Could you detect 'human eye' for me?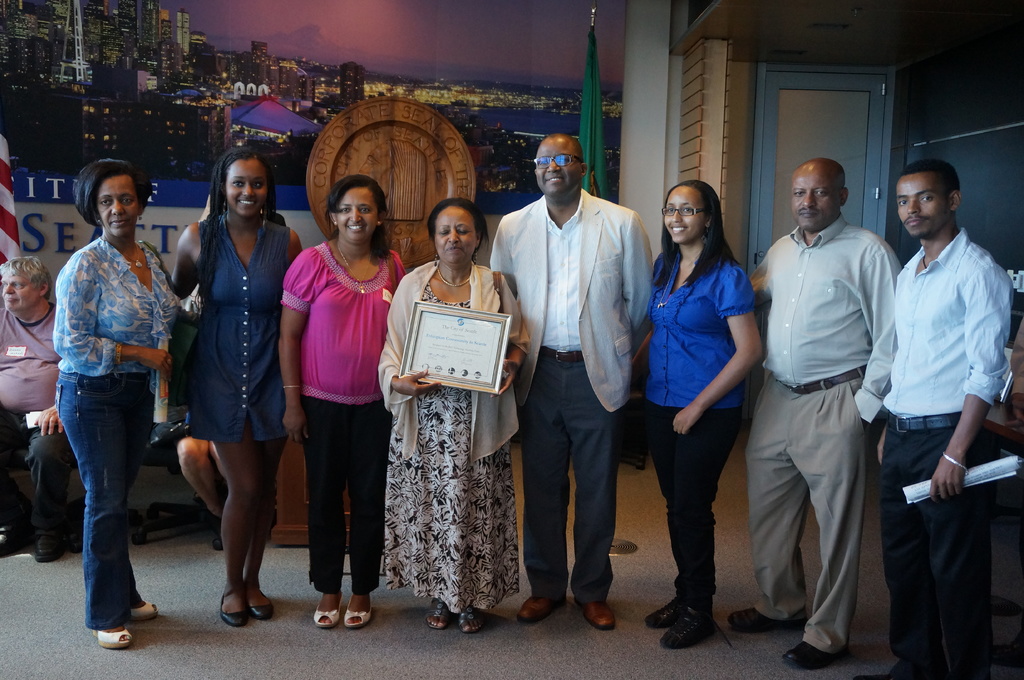
Detection result: box=[100, 197, 113, 205].
